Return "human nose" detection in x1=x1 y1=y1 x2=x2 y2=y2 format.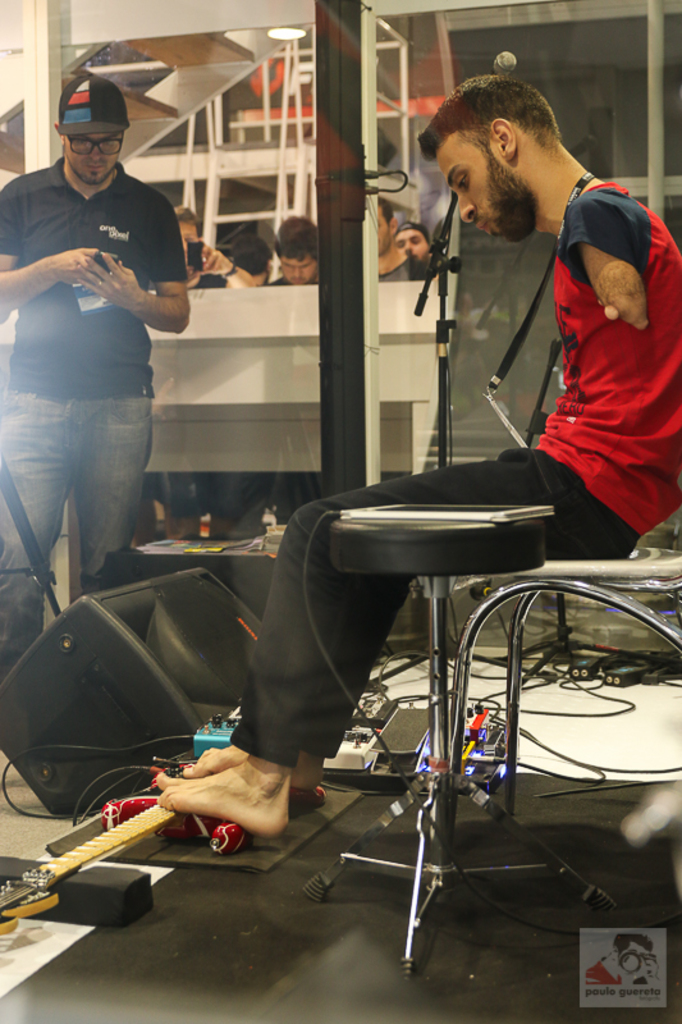
x1=294 y1=265 x2=301 y2=274.
